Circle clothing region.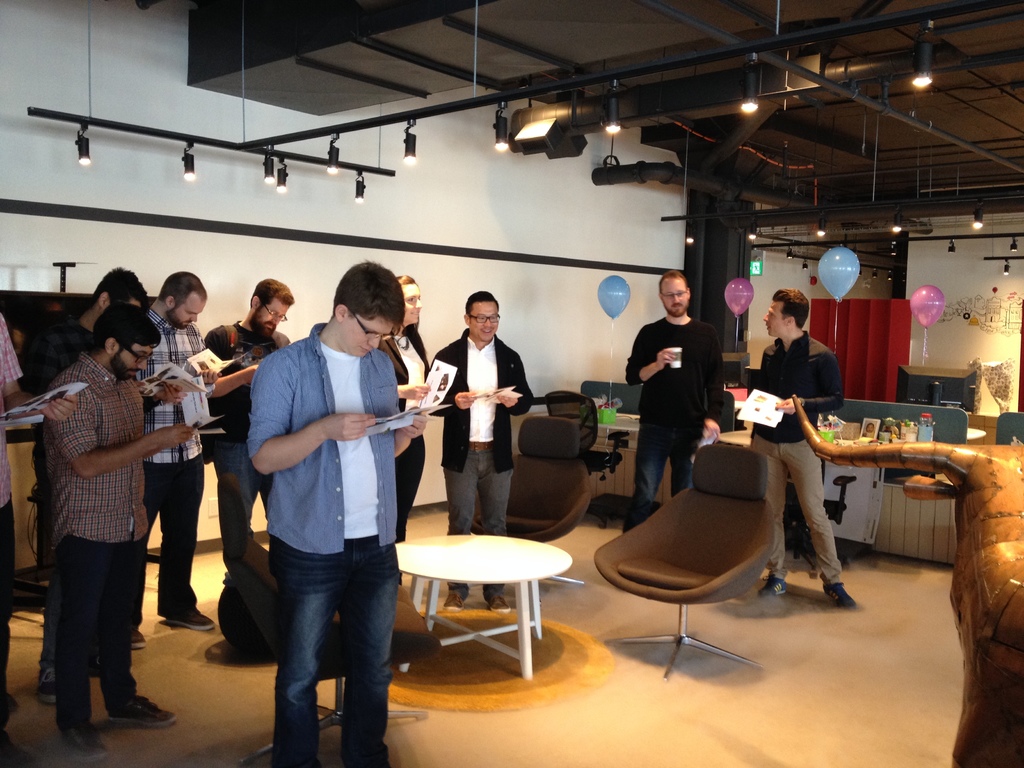
Region: box=[746, 328, 844, 583].
